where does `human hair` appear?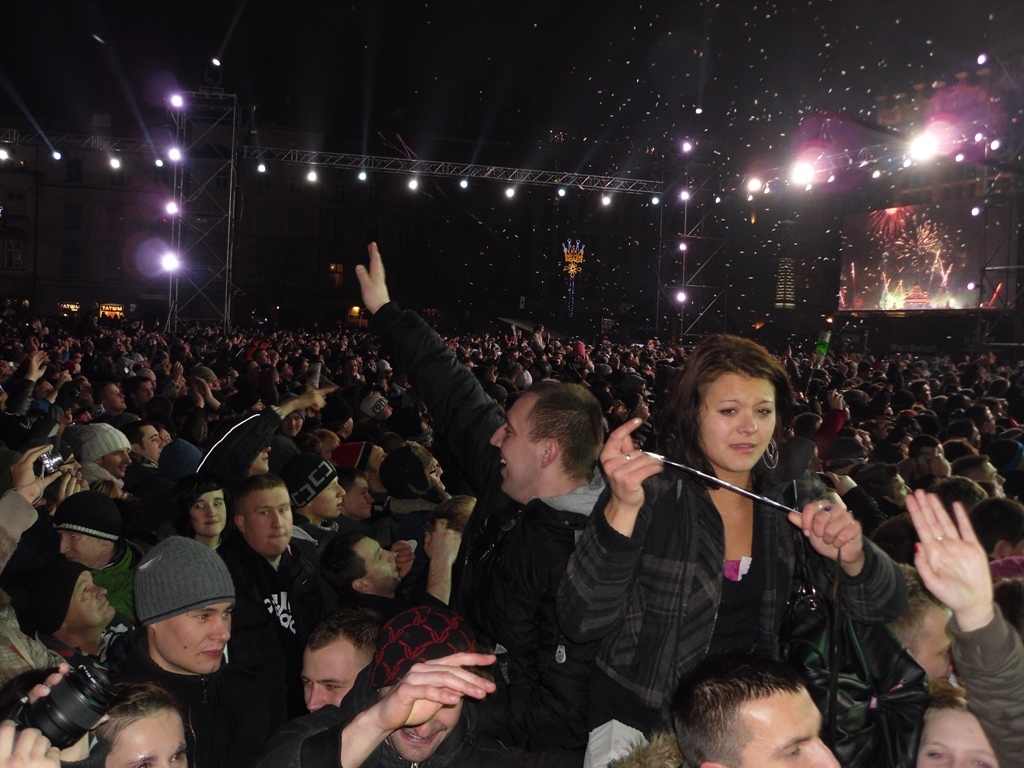
Appears at detection(90, 677, 185, 755).
